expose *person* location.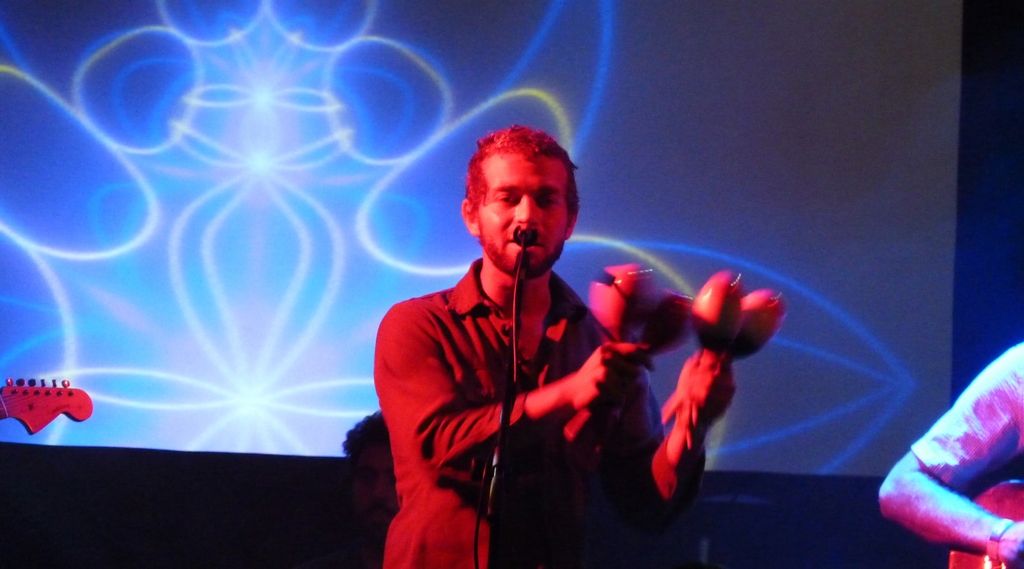
Exposed at {"x1": 876, "y1": 333, "x2": 1023, "y2": 568}.
